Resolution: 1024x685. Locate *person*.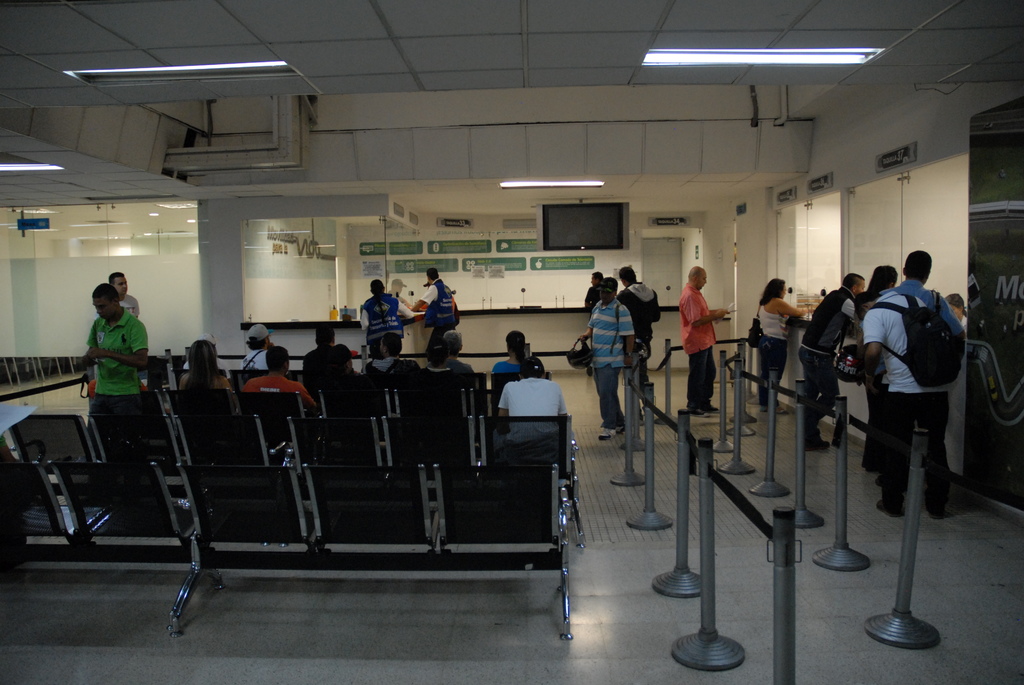
[442,329,469,375].
